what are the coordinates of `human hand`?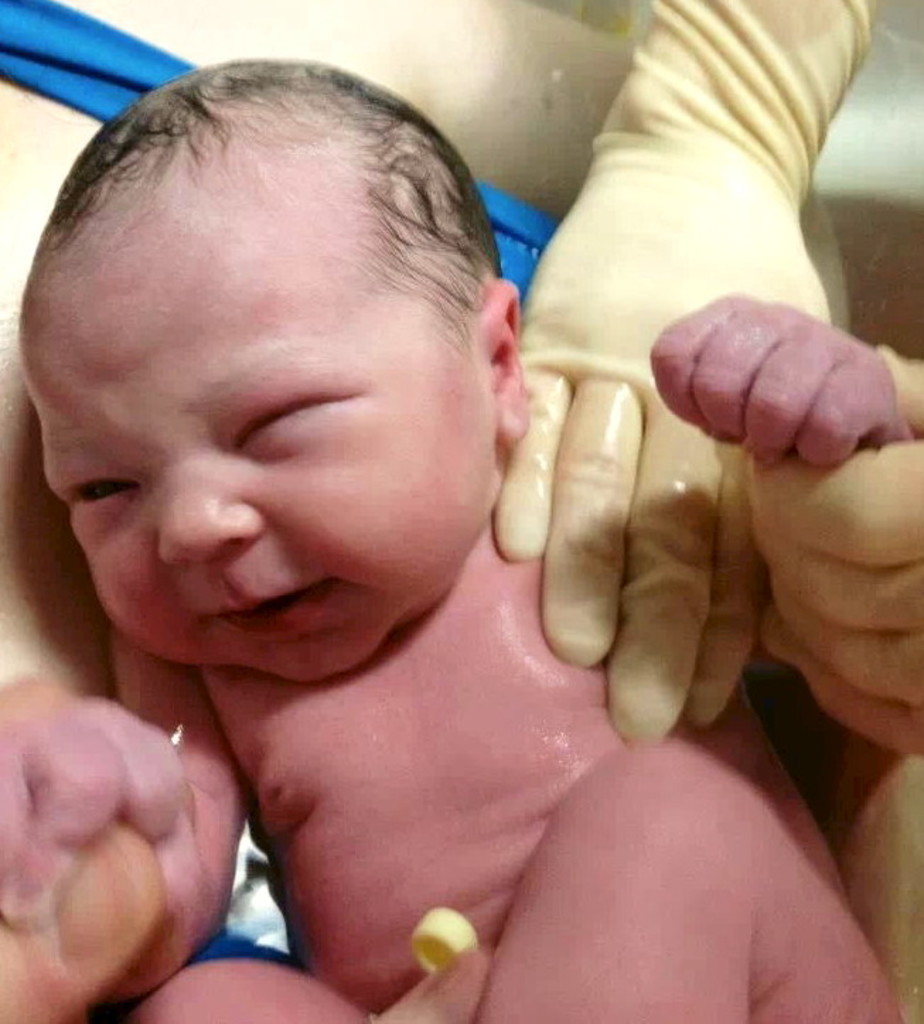
<region>536, 76, 911, 789</region>.
